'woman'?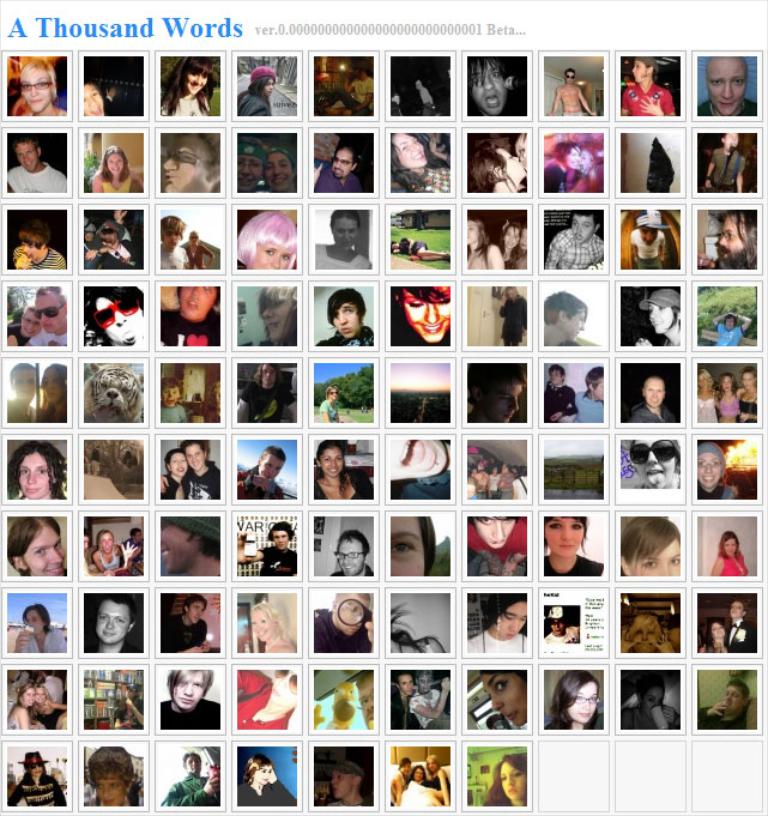
x1=387, y1=122, x2=455, y2=191
